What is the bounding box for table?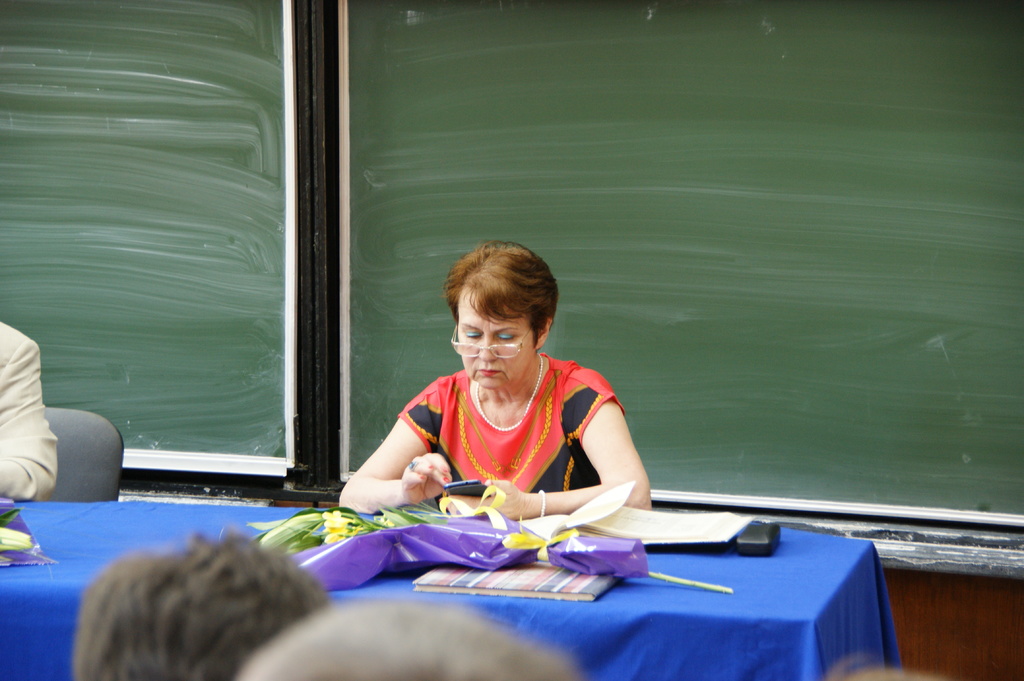
0,500,877,680.
